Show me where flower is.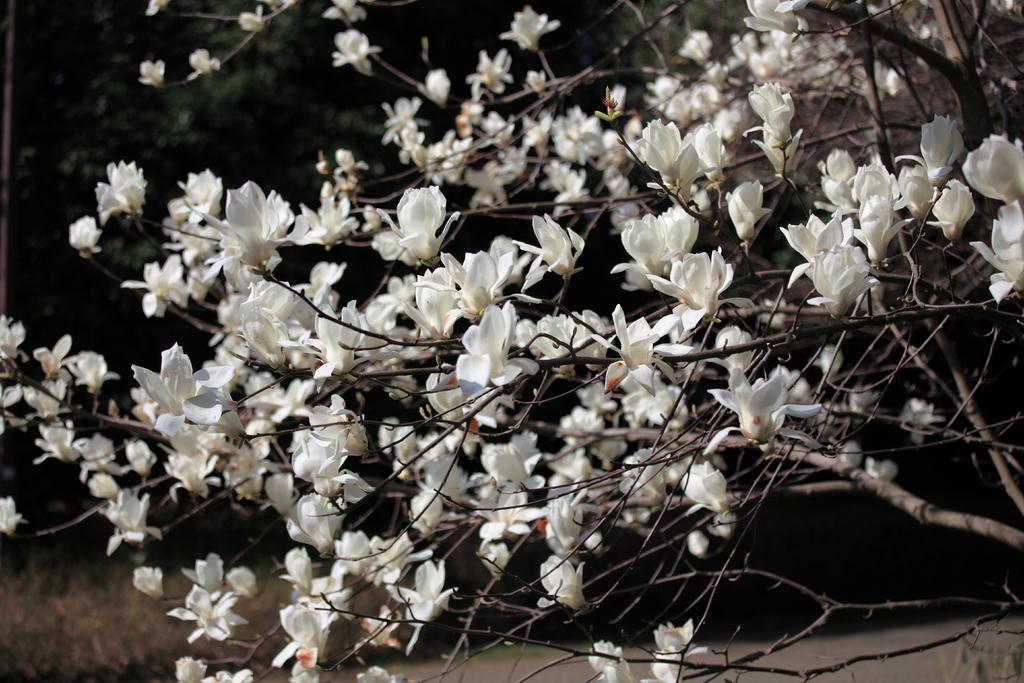
flower is at [x1=384, y1=92, x2=424, y2=145].
